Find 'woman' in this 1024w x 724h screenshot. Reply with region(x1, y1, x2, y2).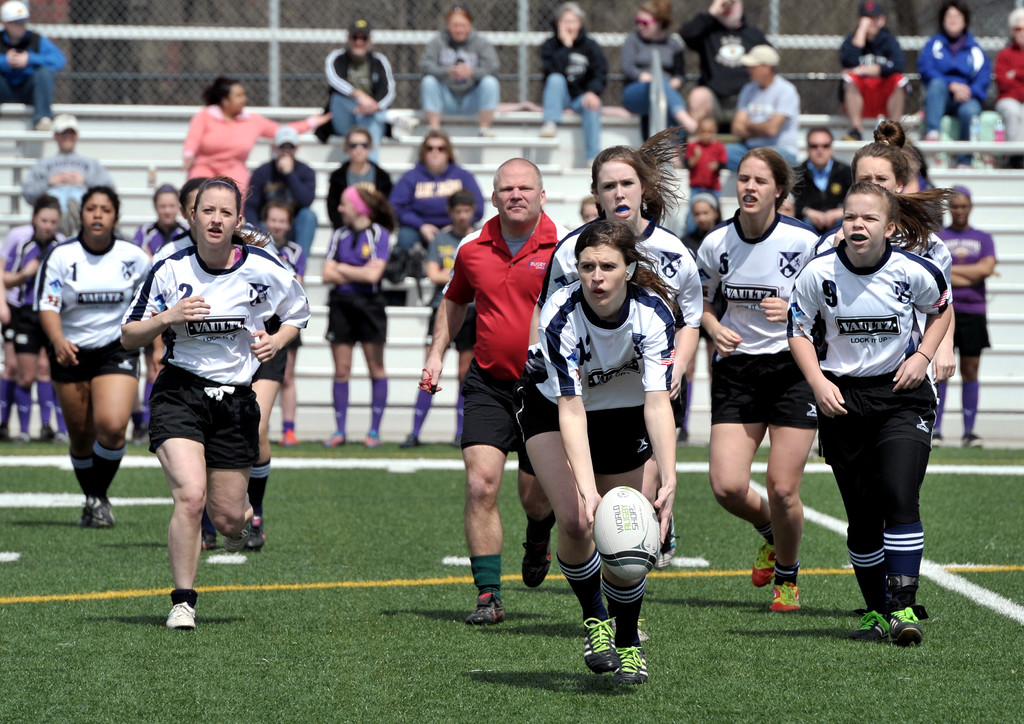
region(419, 6, 504, 133).
